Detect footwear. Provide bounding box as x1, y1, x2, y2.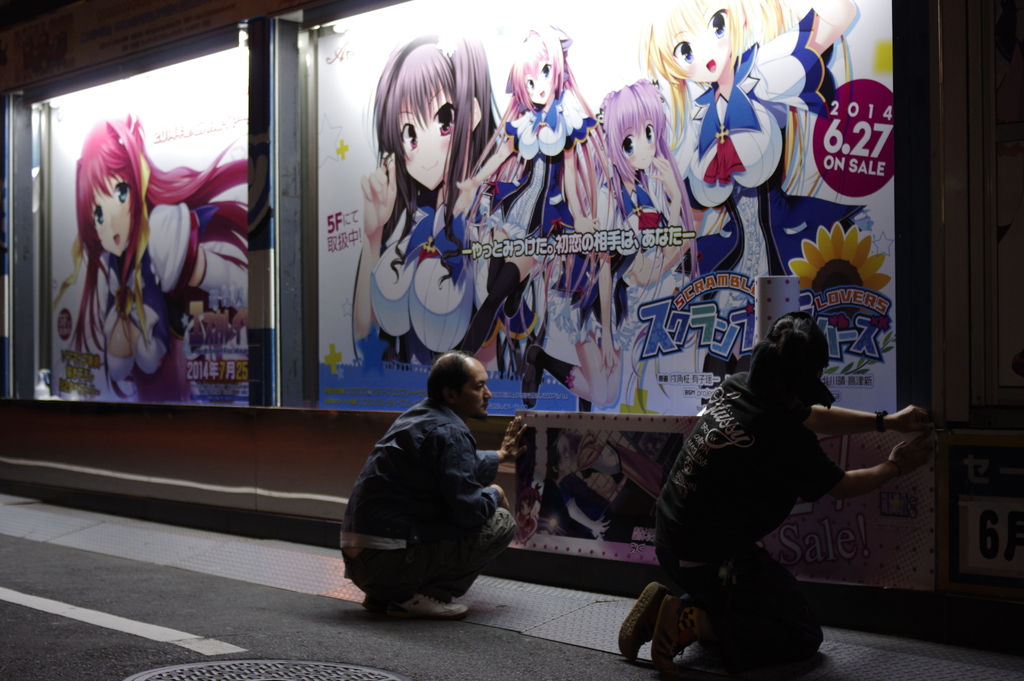
649, 595, 695, 666.
